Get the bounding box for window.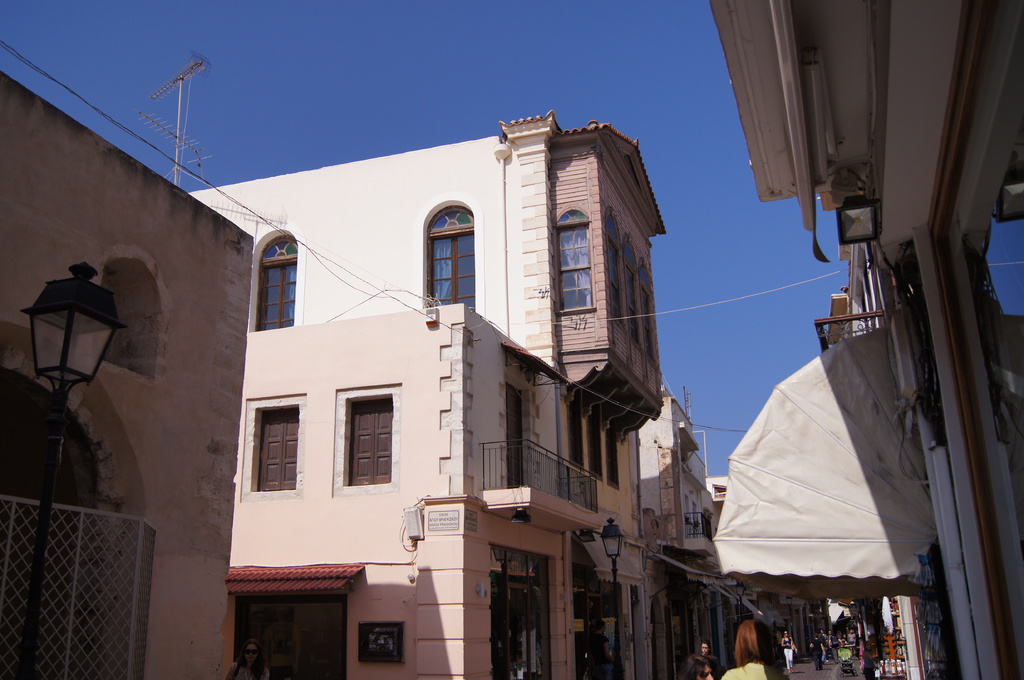
left=241, top=388, right=301, bottom=506.
